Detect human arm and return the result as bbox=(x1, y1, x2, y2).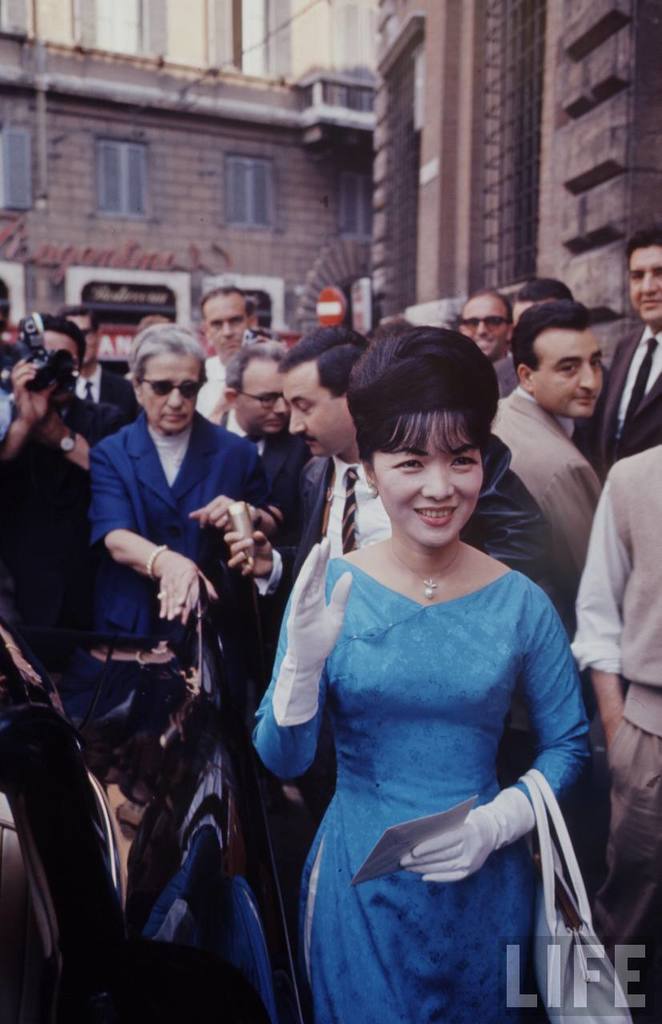
bbox=(185, 490, 243, 533).
